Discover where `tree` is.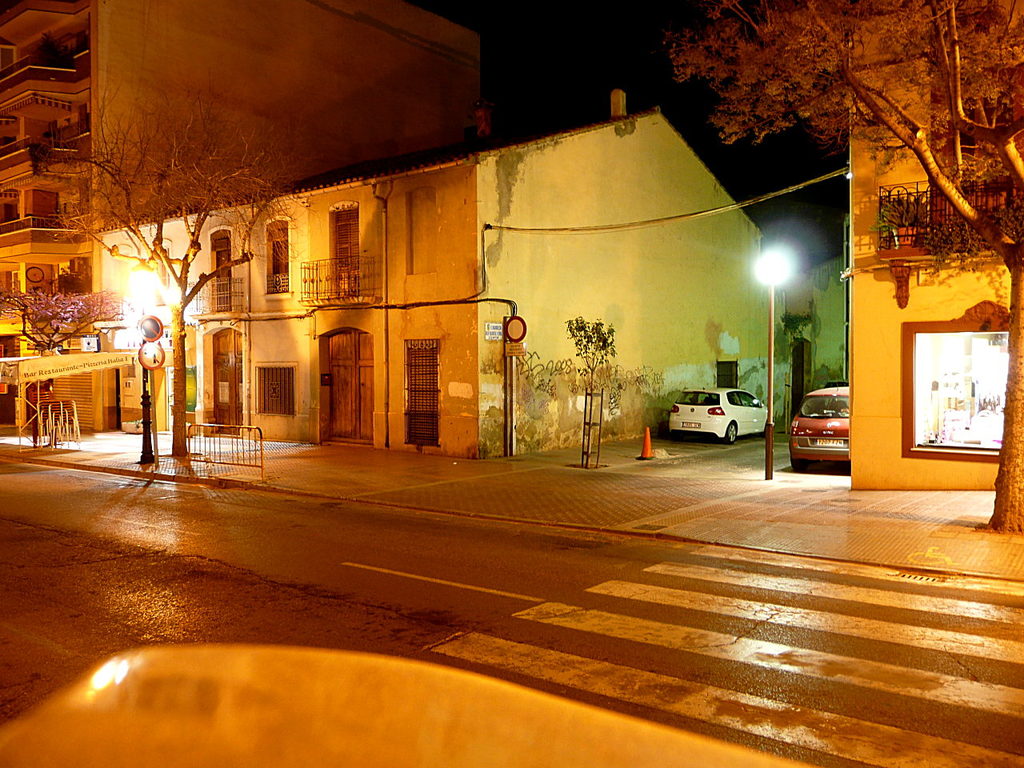
Discovered at select_region(558, 318, 617, 467).
